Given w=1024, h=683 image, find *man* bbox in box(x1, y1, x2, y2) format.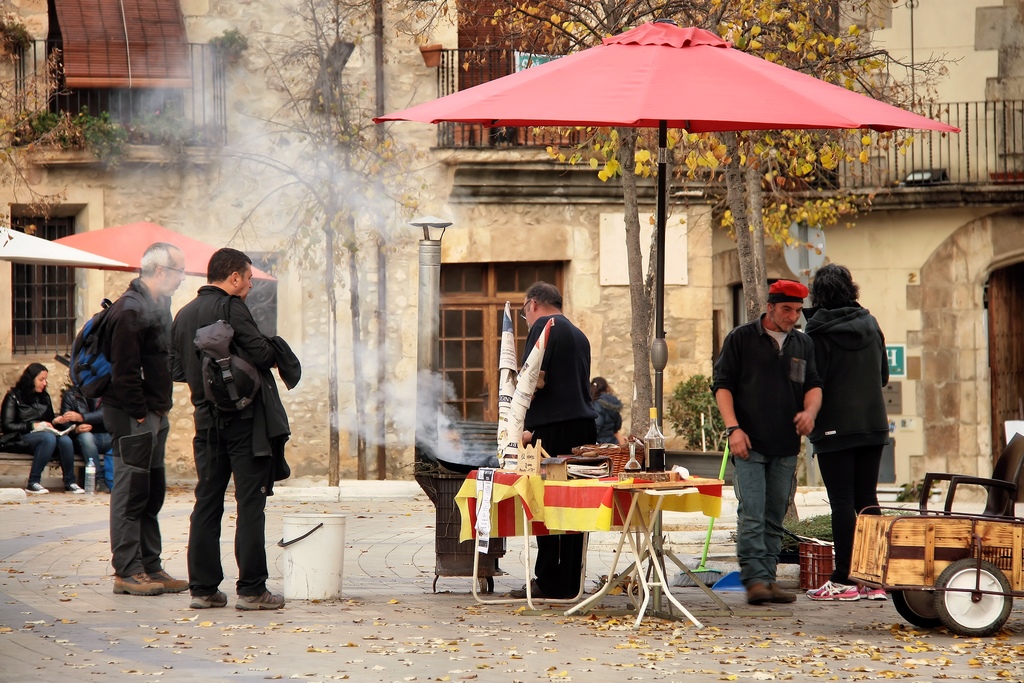
box(171, 247, 286, 607).
